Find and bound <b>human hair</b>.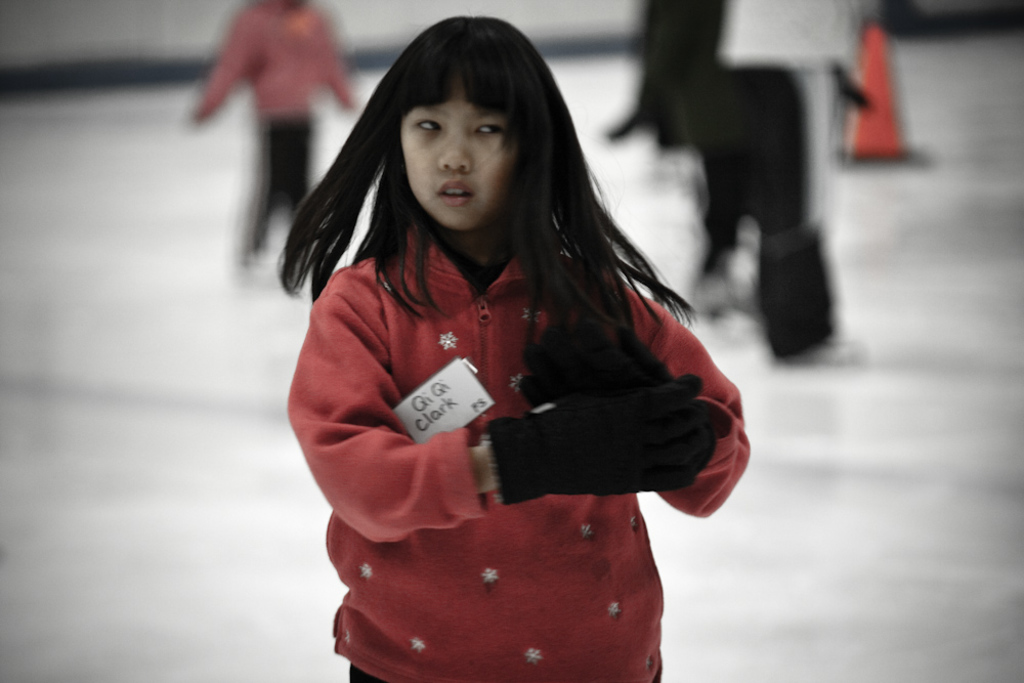
Bound: 302:28:640:366.
